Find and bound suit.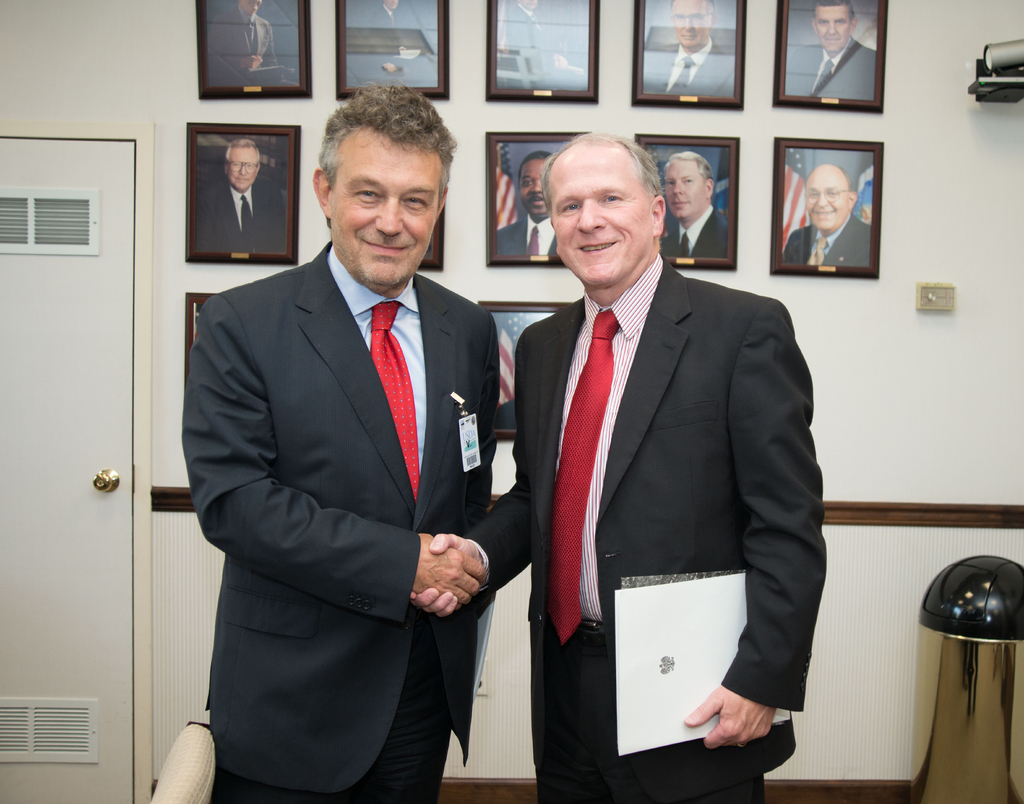
Bound: [x1=463, y1=253, x2=825, y2=803].
